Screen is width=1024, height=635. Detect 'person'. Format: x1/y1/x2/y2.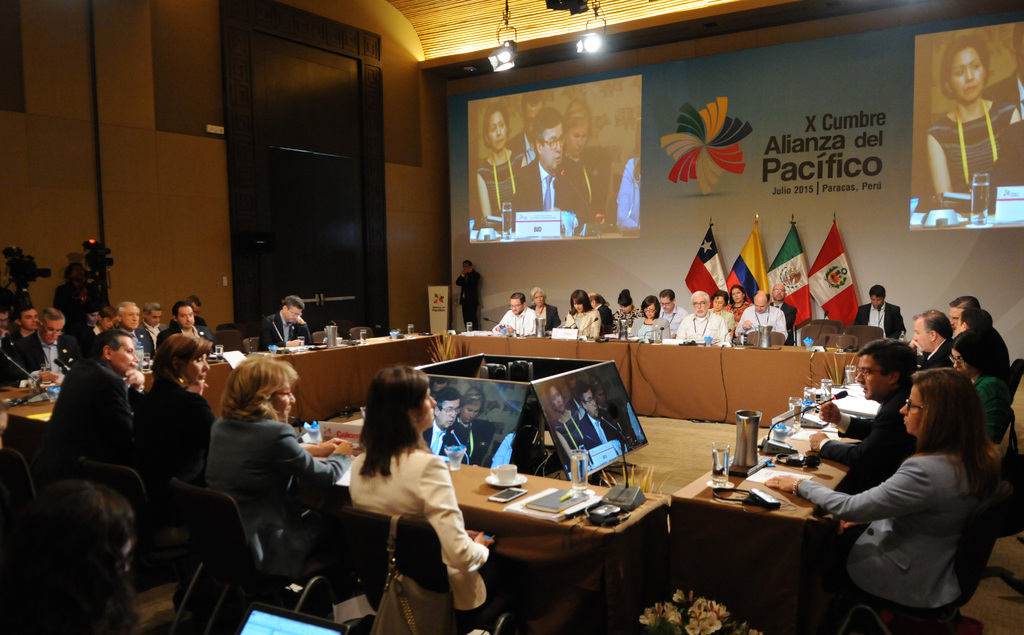
584/291/616/336.
